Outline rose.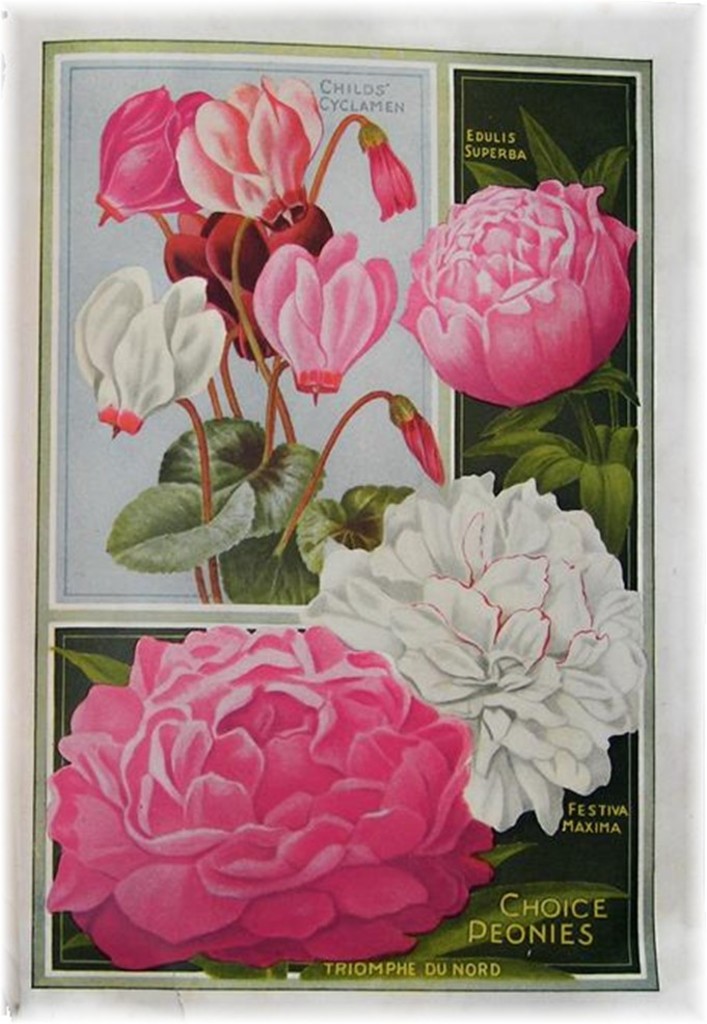
Outline: crop(50, 619, 491, 964).
